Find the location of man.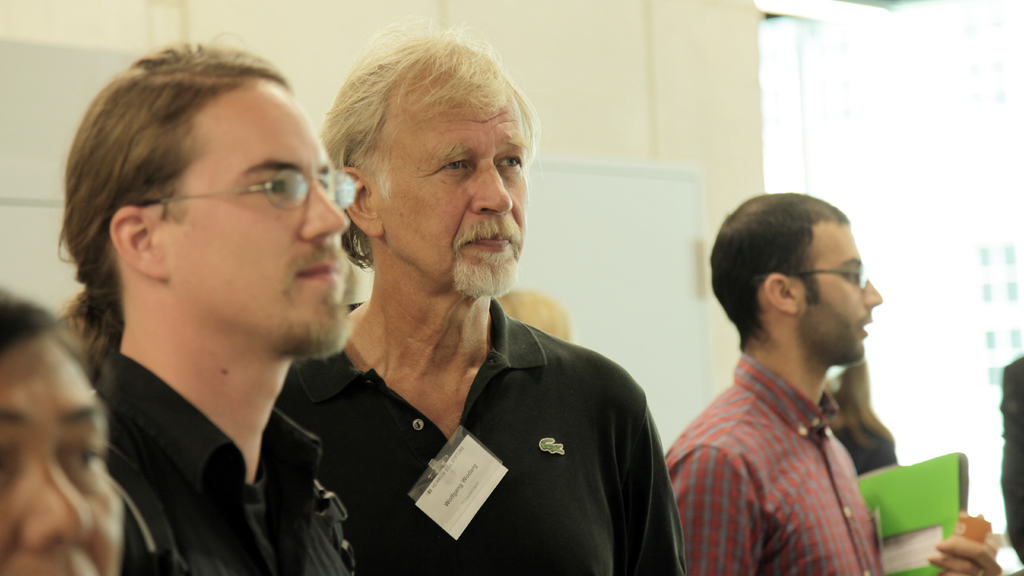
Location: [left=663, top=192, right=1014, bottom=575].
